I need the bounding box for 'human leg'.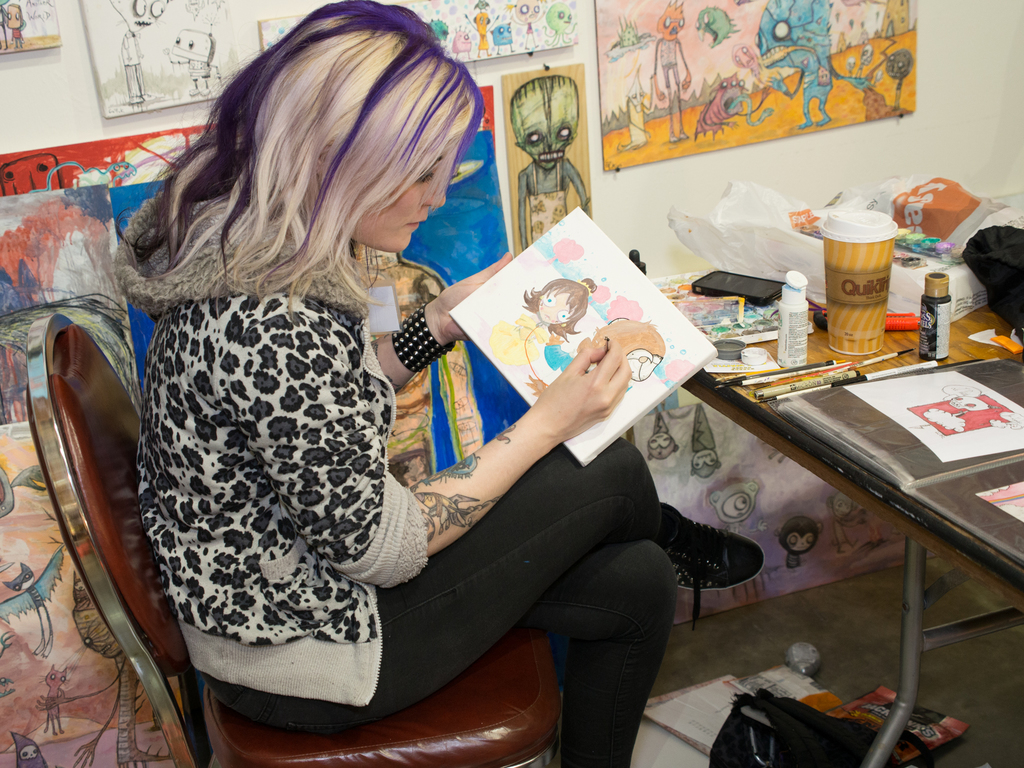
Here it is: bbox(238, 430, 762, 735).
